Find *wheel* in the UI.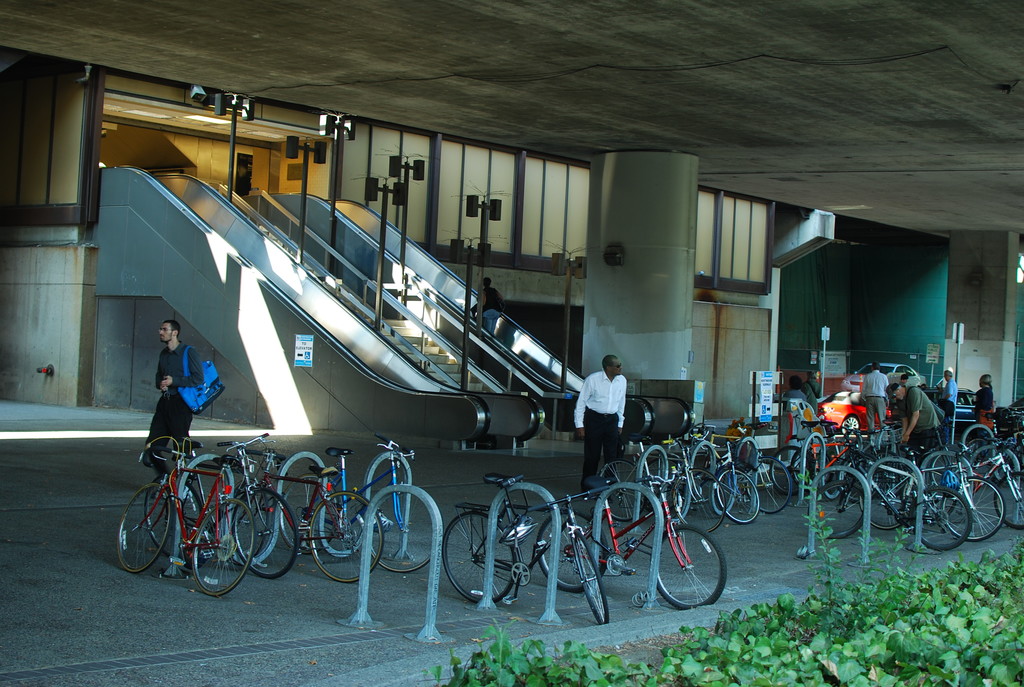
UI element at (left=961, top=434, right=983, bottom=457).
